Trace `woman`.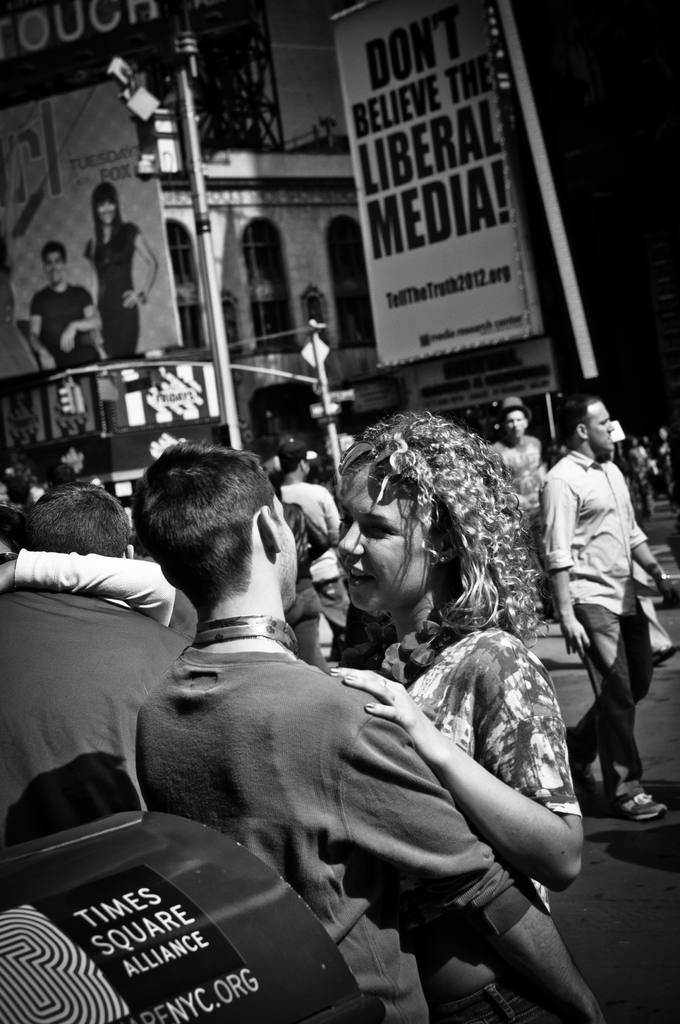
Traced to (277, 412, 598, 1005).
